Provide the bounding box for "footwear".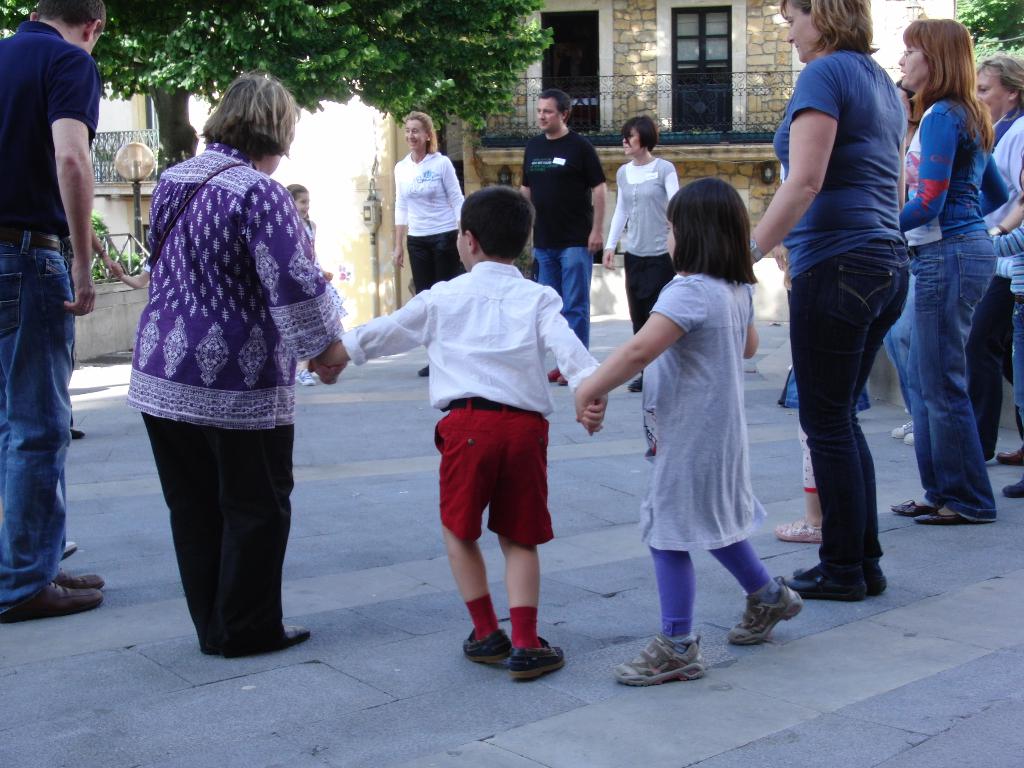
(612,628,710,689).
